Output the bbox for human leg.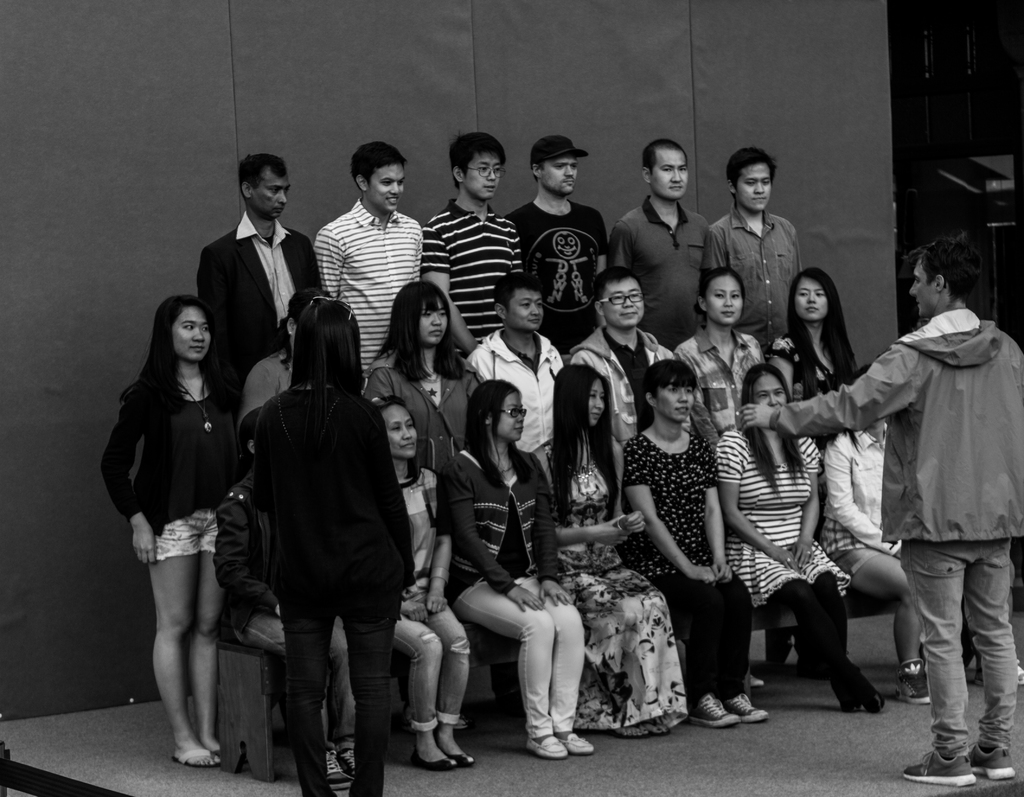
<box>396,620,454,764</box>.
